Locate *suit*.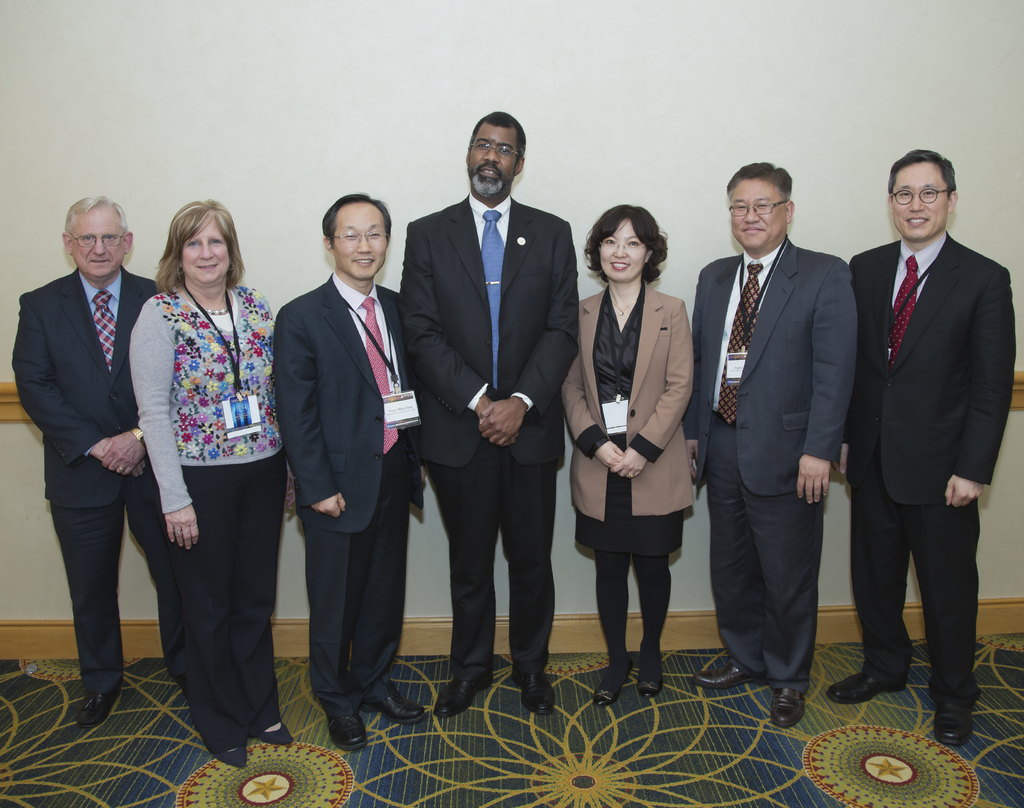
Bounding box: <region>402, 193, 581, 681</region>.
